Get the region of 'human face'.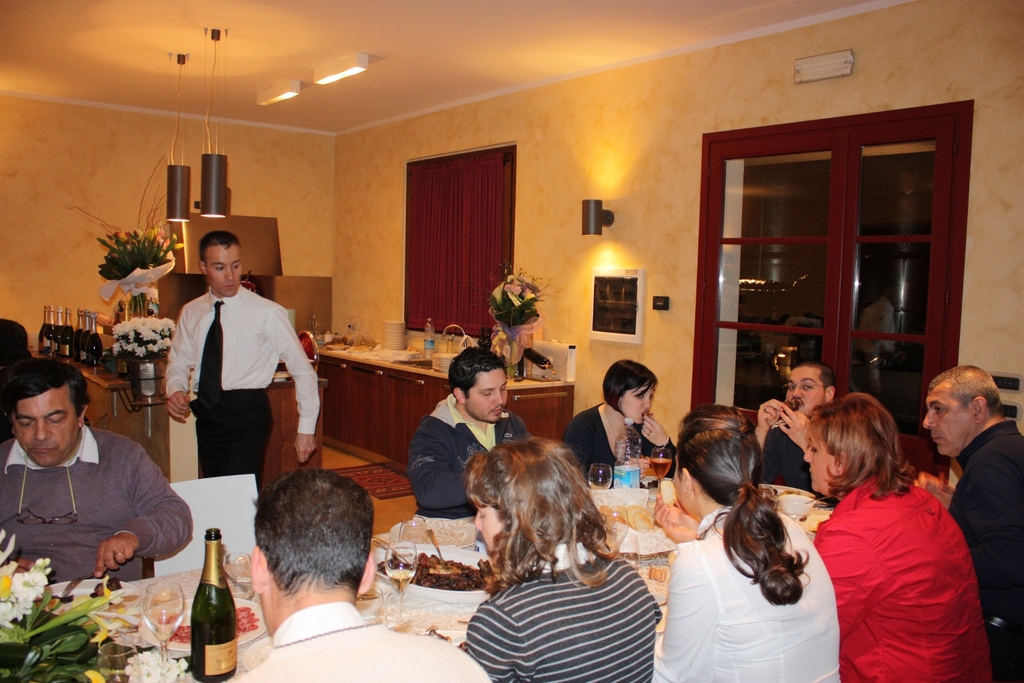
bbox=[802, 441, 835, 492].
